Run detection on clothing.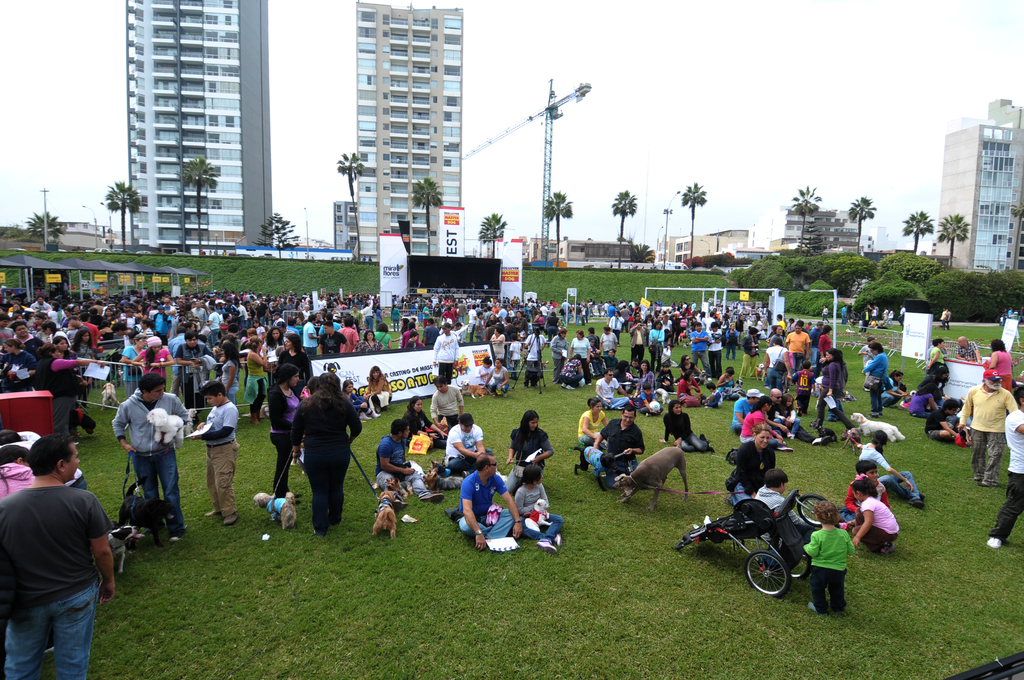
Result: detection(8, 446, 116, 672).
